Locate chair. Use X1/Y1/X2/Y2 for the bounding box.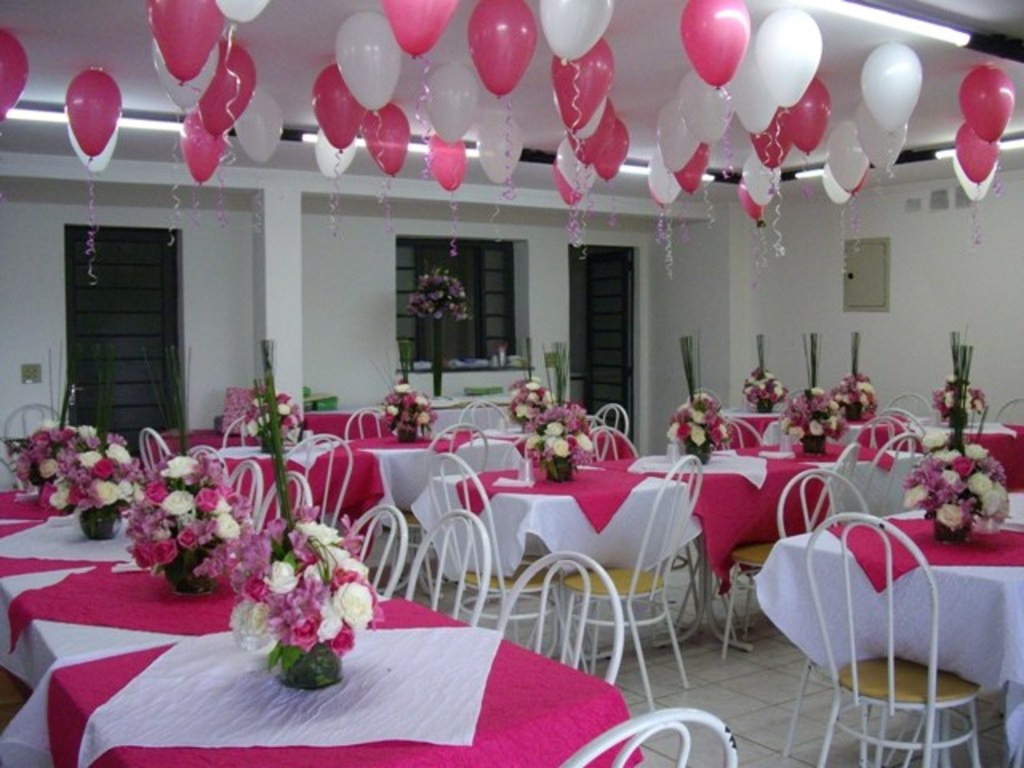
723/437/864/658.
